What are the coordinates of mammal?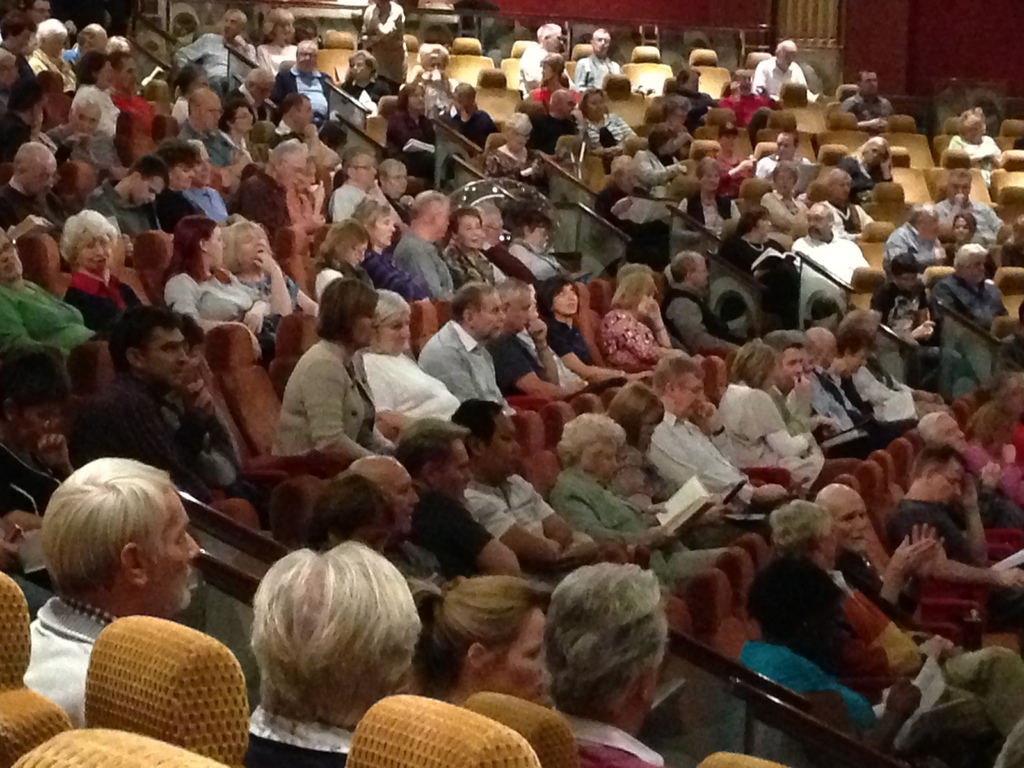
region(730, 550, 1023, 767).
